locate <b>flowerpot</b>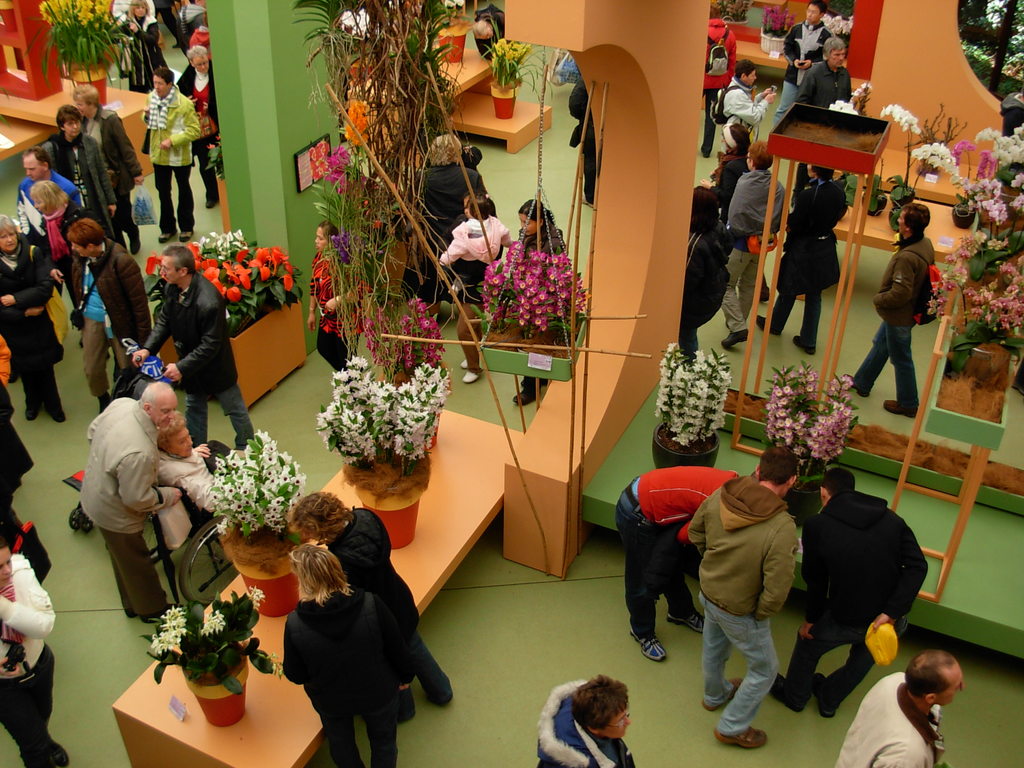
box(182, 639, 248, 729)
